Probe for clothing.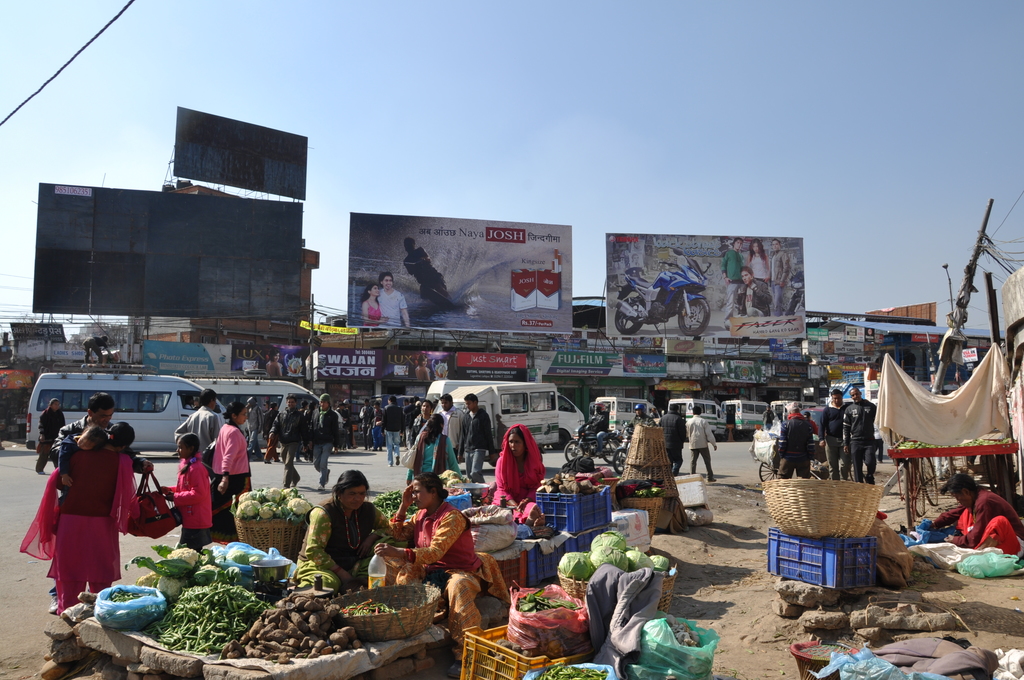
Probe result: l=844, t=391, r=879, b=490.
